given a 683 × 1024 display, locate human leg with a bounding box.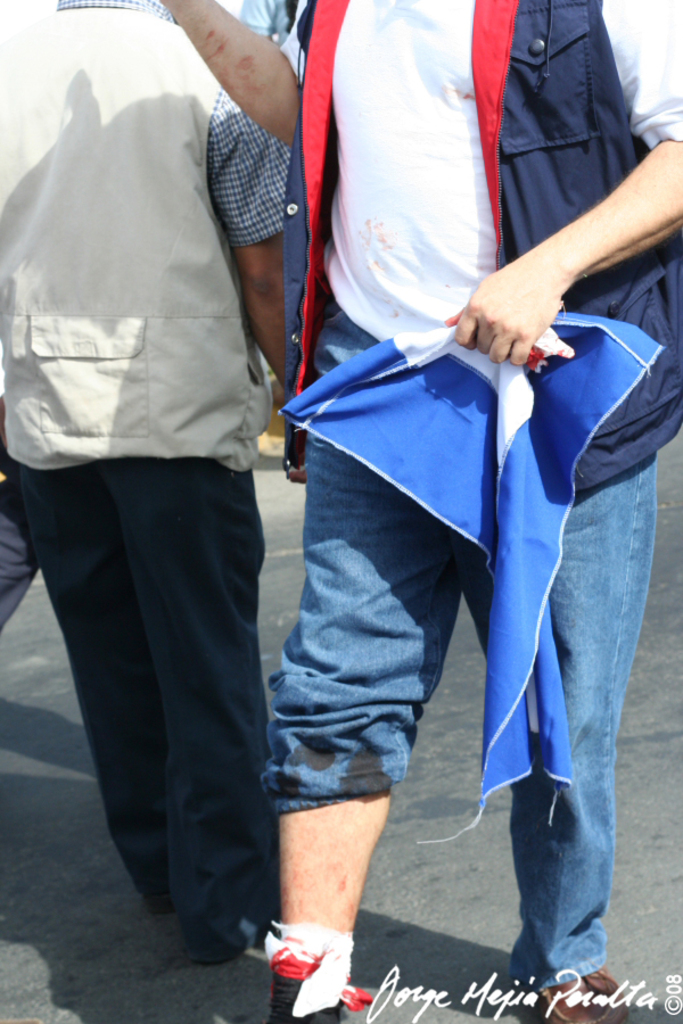
Located: crop(261, 294, 462, 1023).
